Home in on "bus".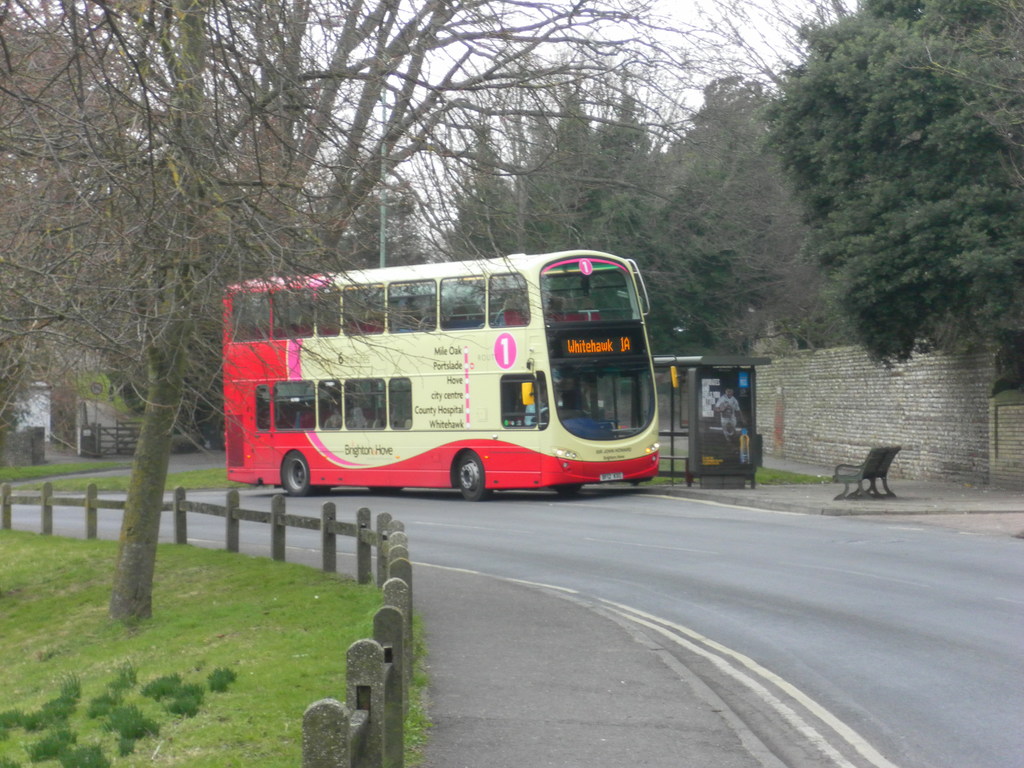
Homed in at 223 252 661 502.
